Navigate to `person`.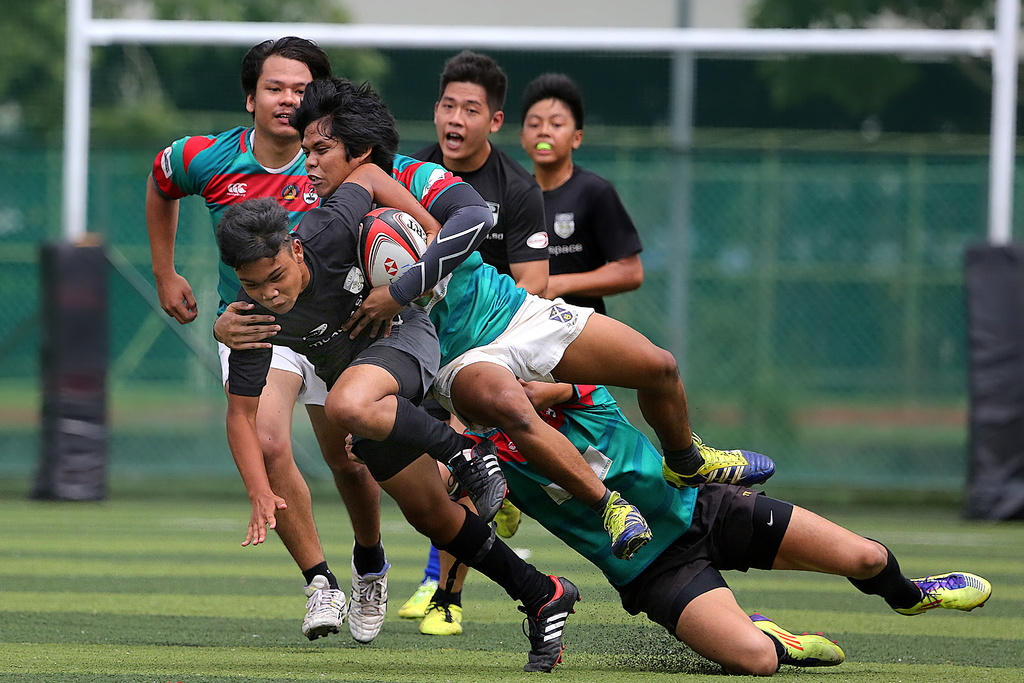
Navigation target: l=396, t=74, r=644, b=614.
